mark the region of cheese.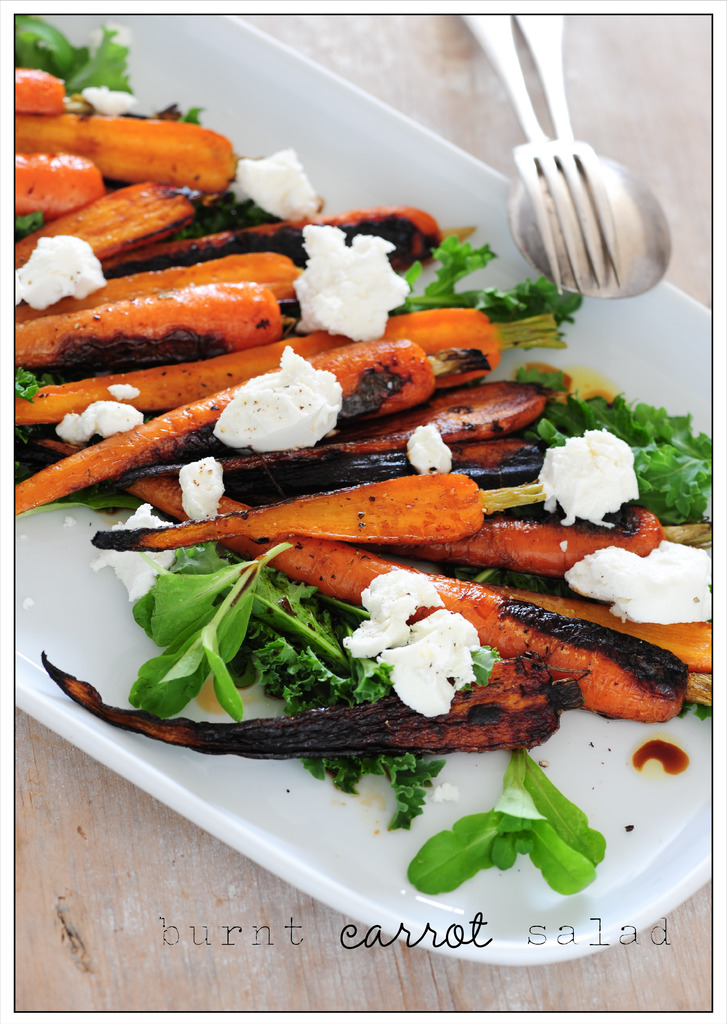
Region: (x1=521, y1=421, x2=652, y2=521).
